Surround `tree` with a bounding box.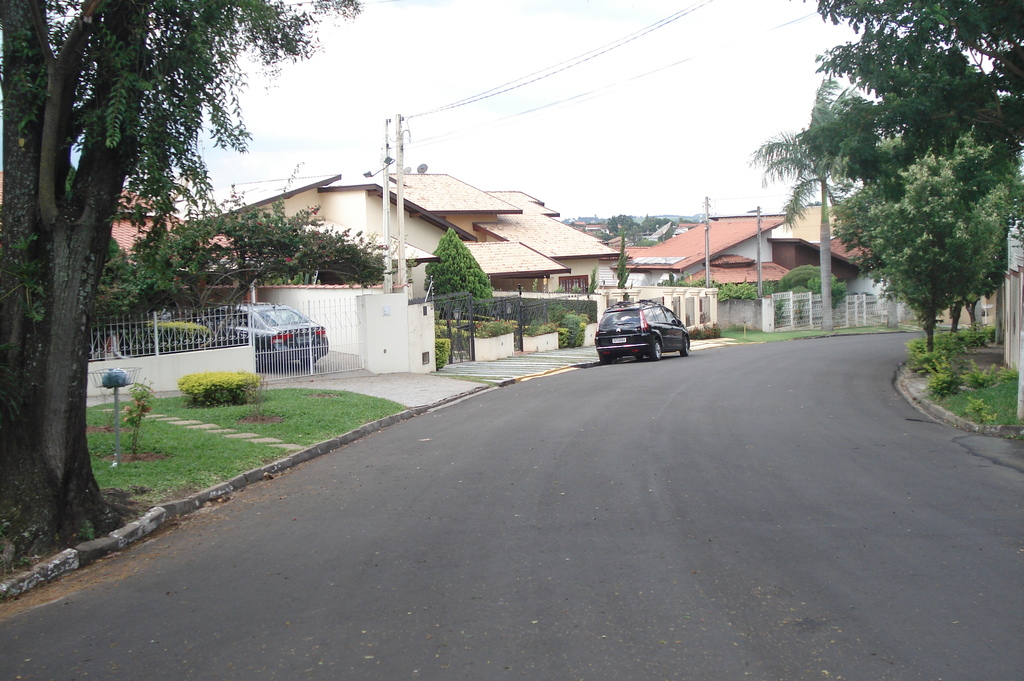
box(615, 226, 635, 288).
